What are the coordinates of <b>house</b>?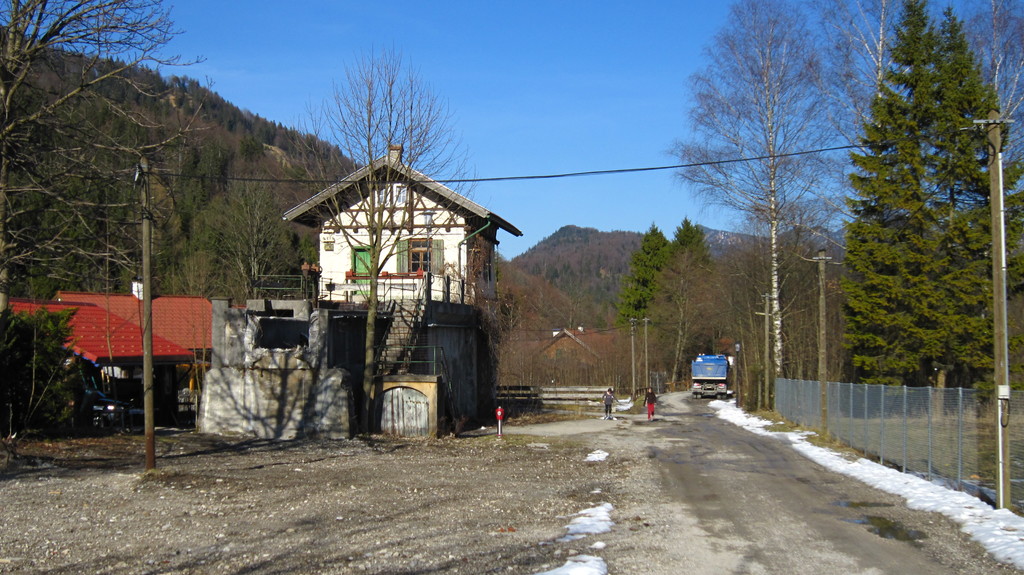
[left=55, top=287, right=240, bottom=402].
